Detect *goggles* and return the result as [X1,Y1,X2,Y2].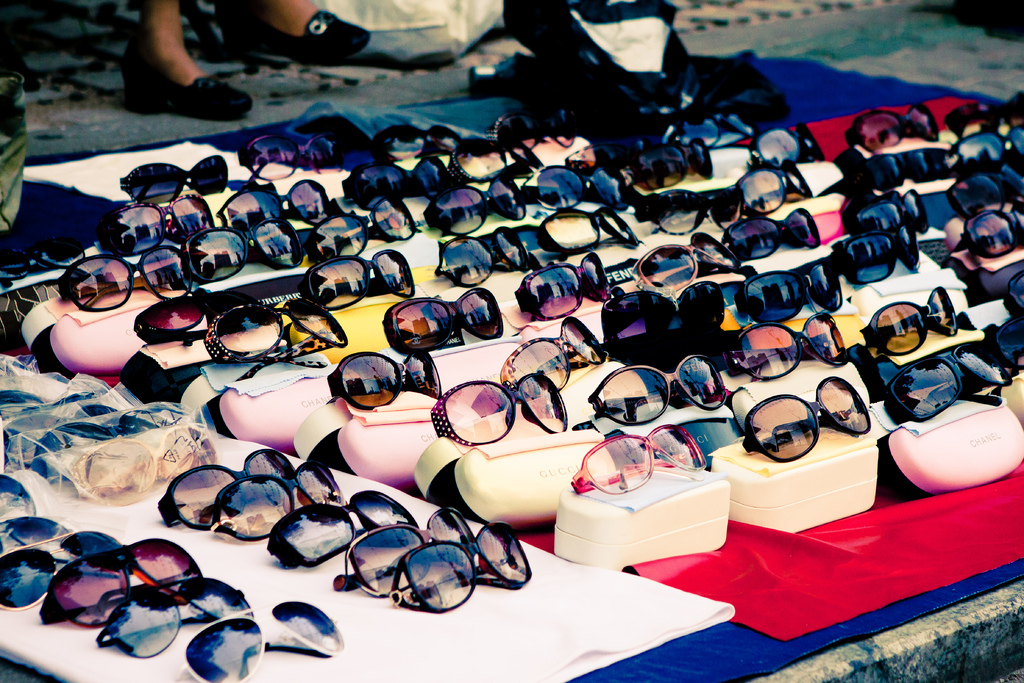
[951,167,1023,212].
